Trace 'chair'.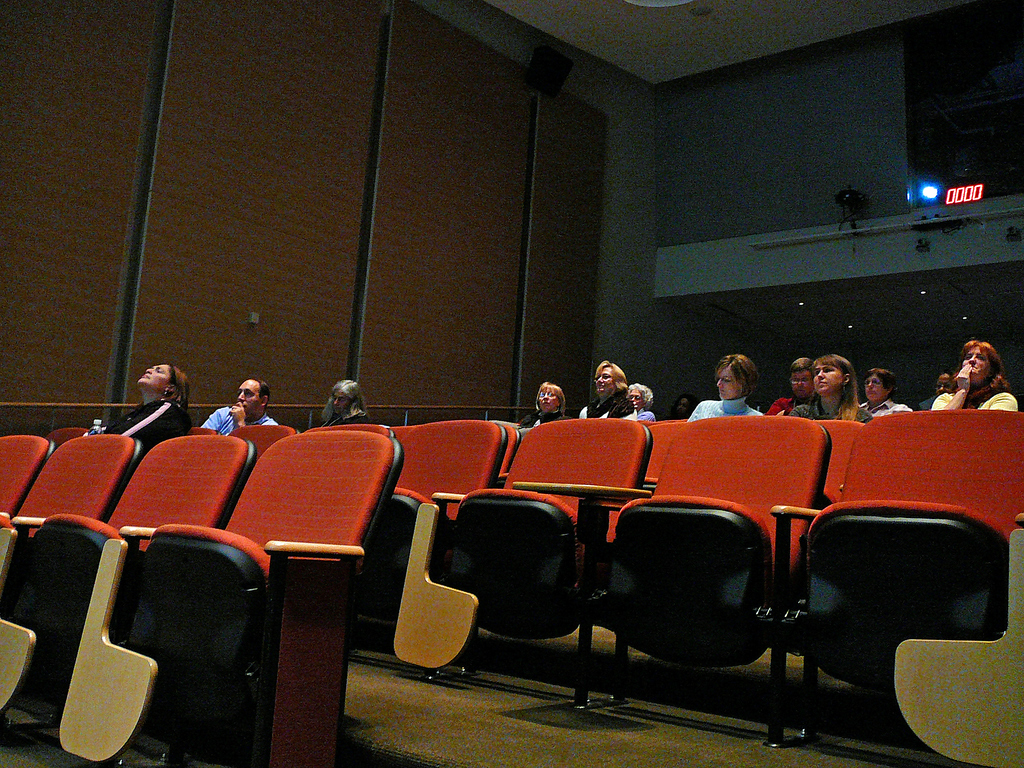
Traced to 44 436 257 616.
